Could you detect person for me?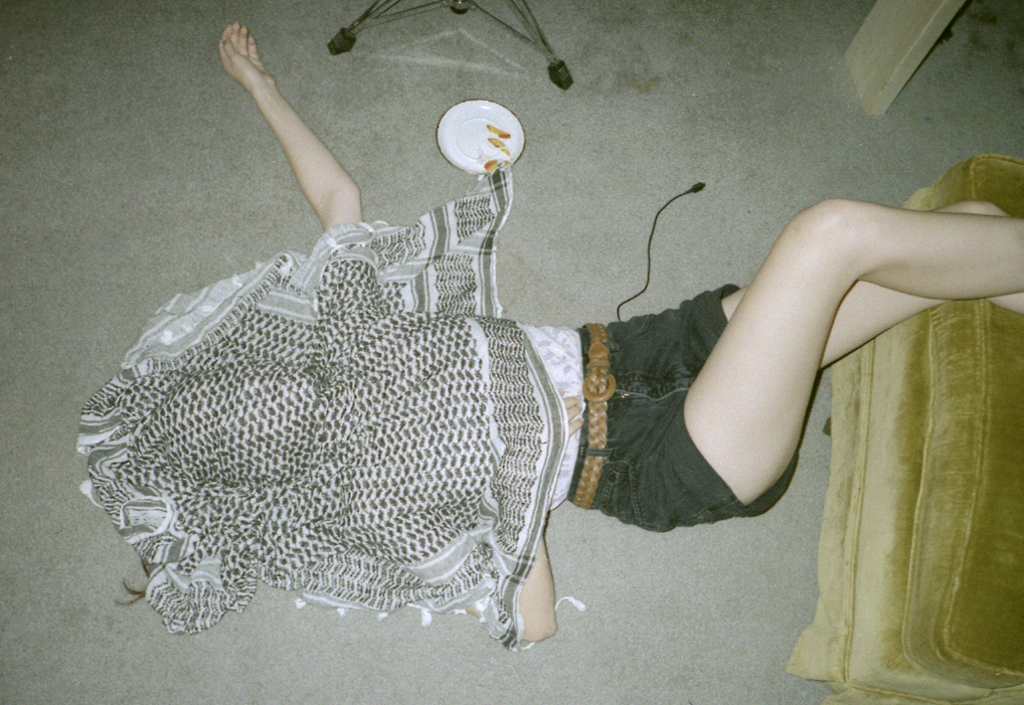
Detection result: 80 21 1023 657.
